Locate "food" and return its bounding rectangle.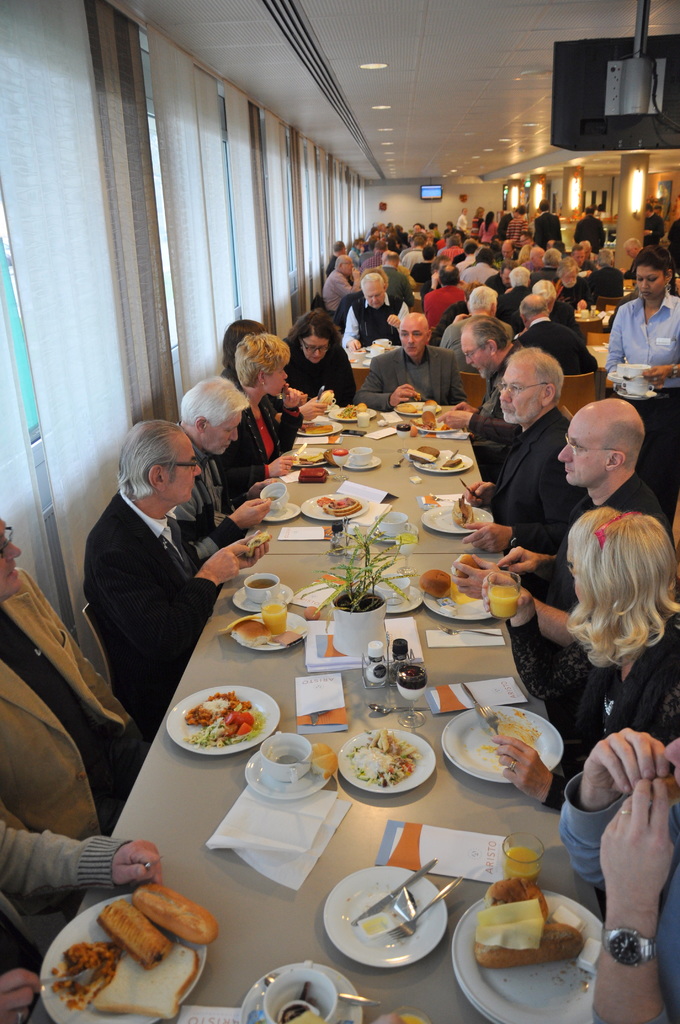
detection(409, 390, 420, 397).
